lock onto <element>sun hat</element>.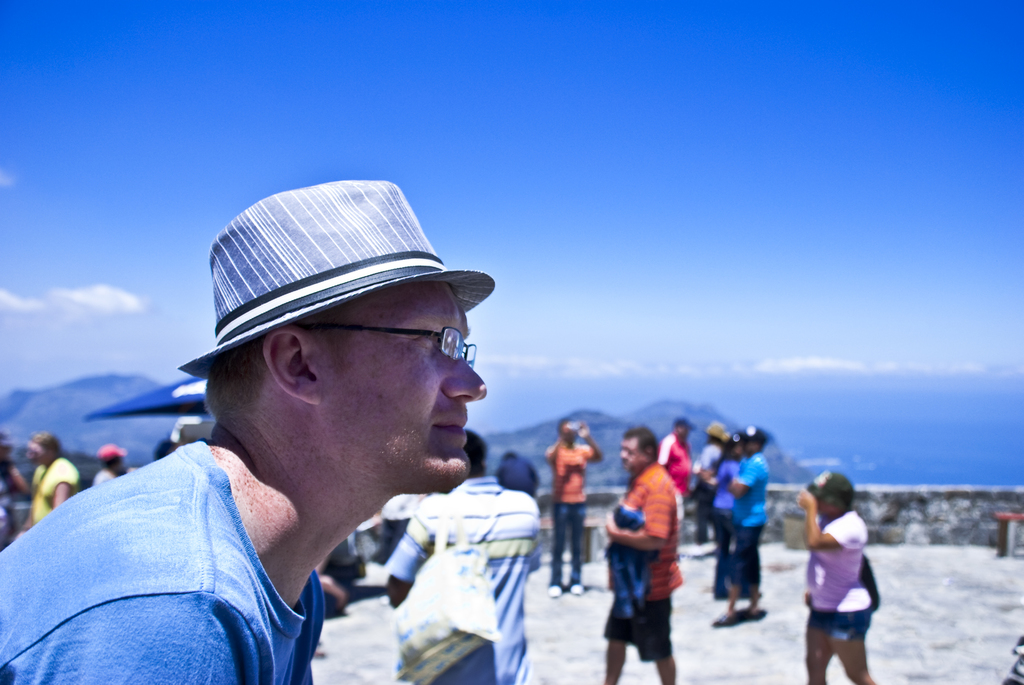
Locked: detection(169, 410, 209, 441).
